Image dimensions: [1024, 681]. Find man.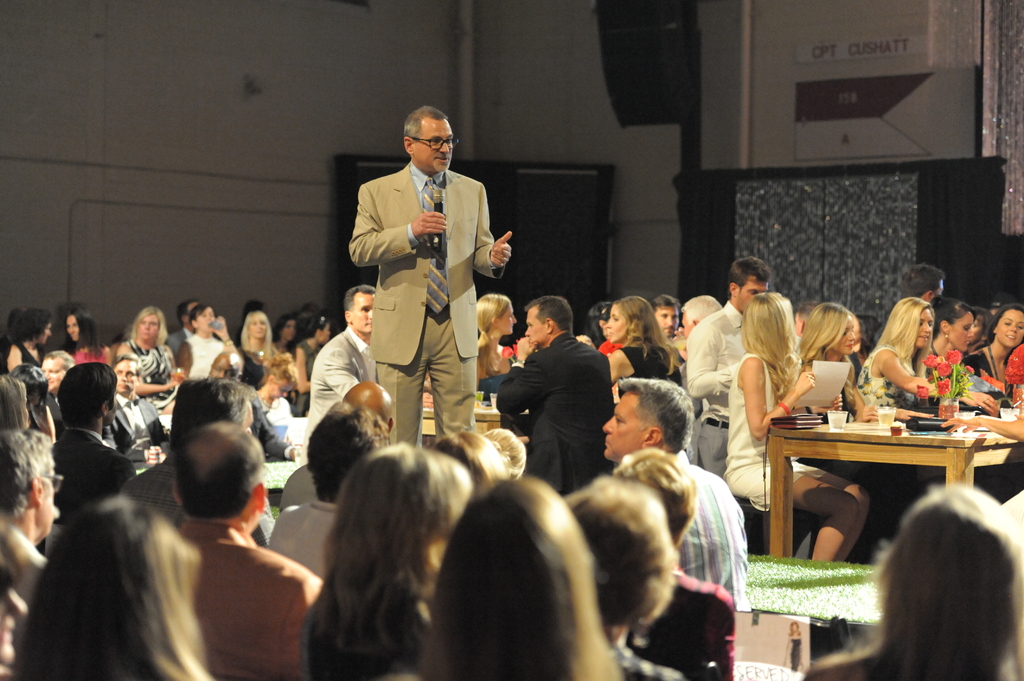
{"x1": 342, "y1": 109, "x2": 503, "y2": 457}.
